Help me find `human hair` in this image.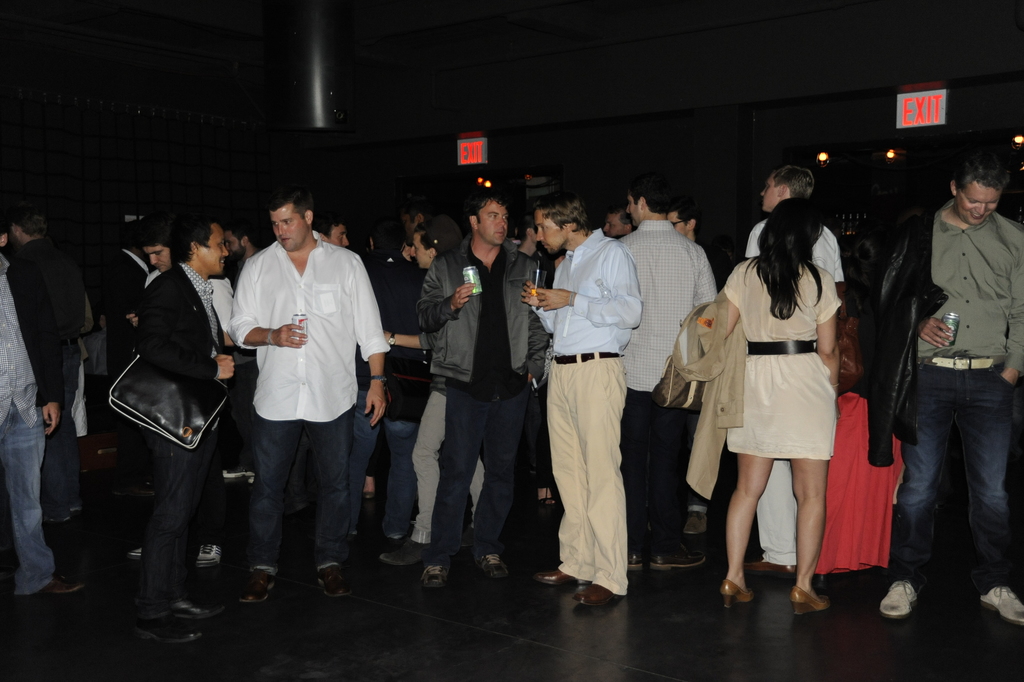
Found it: bbox(526, 178, 560, 199).
